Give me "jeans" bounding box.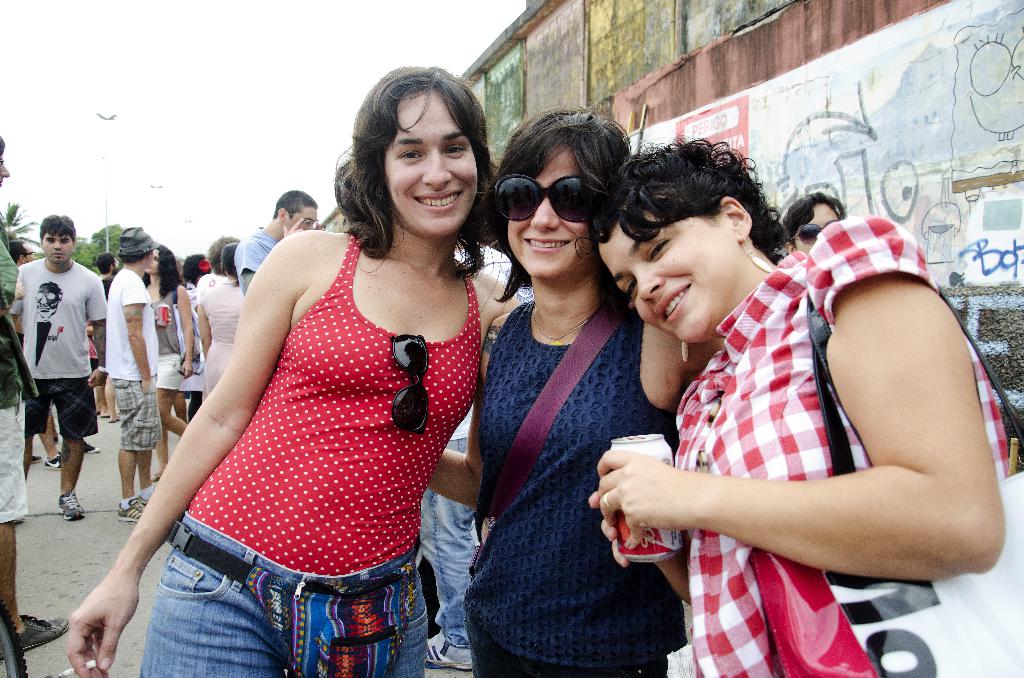
(419, 439, 481, 651).
